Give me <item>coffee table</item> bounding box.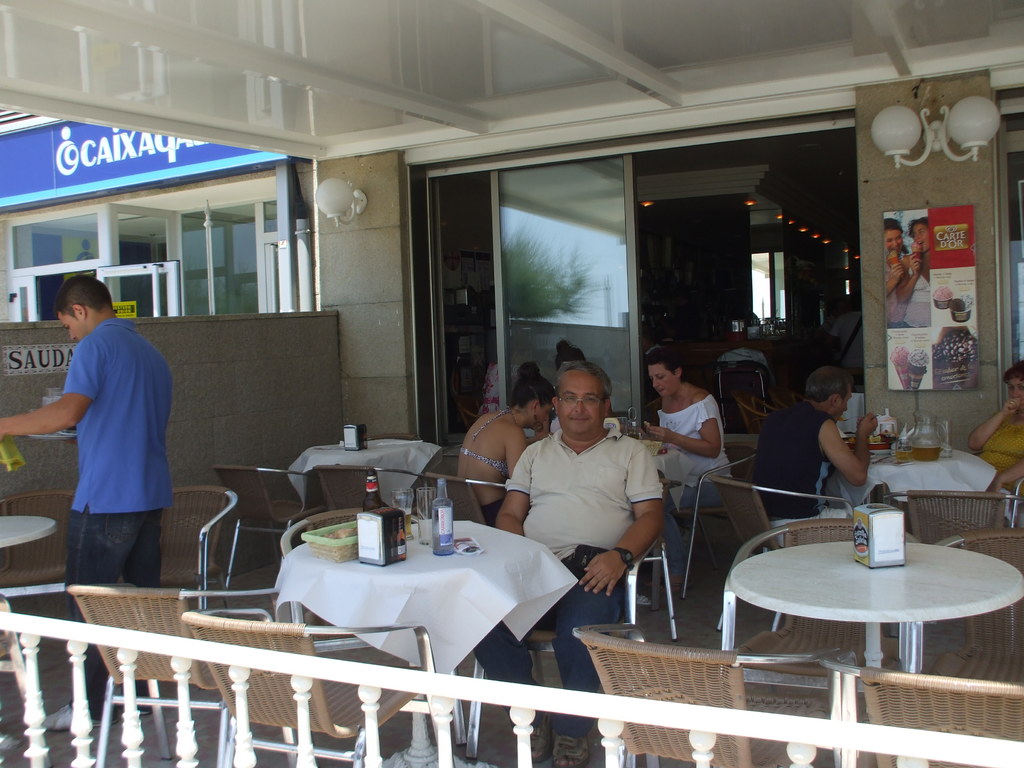
268:517:542:738.
